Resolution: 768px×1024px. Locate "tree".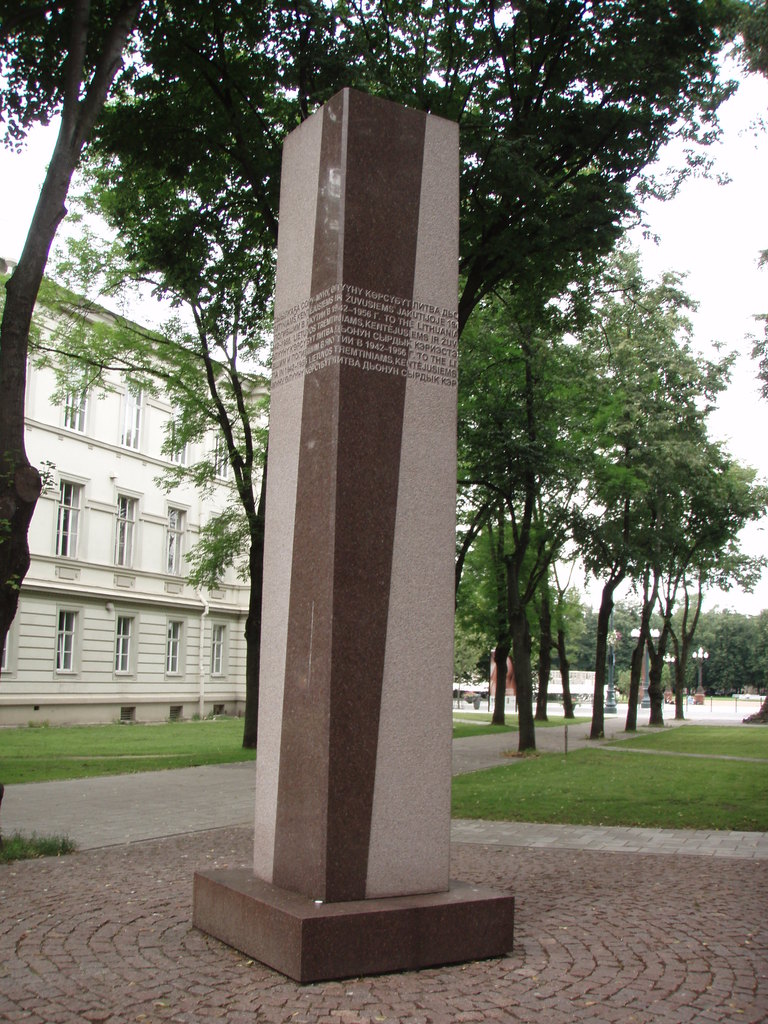
BBox(450, 235, 767, 756).
